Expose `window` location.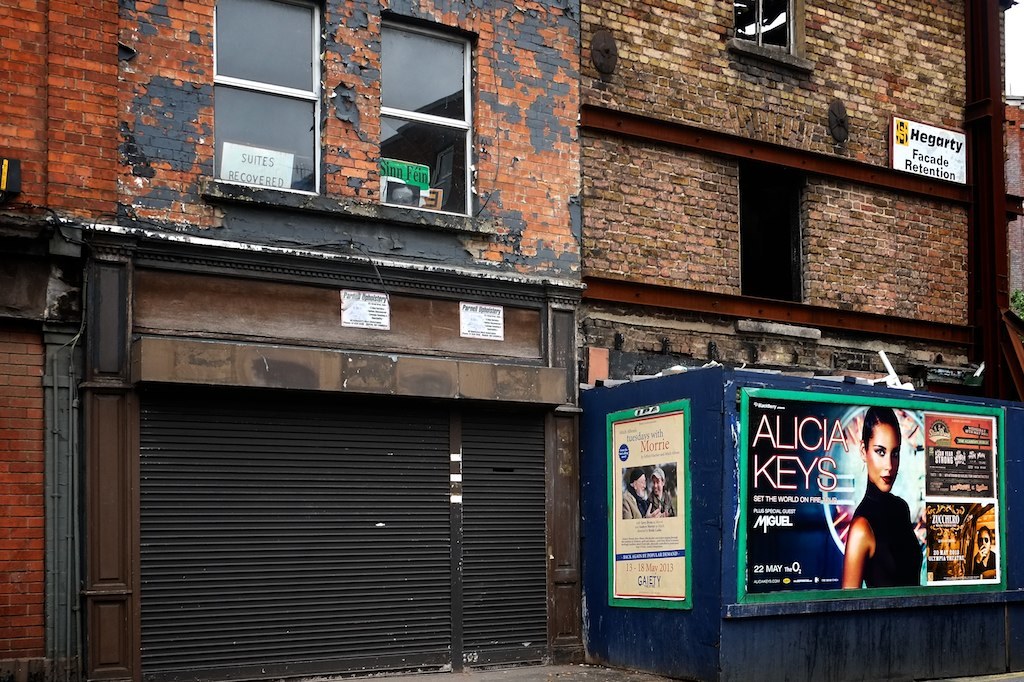
Exposed at x1=734, y1=166, x2=804, y2=303.
